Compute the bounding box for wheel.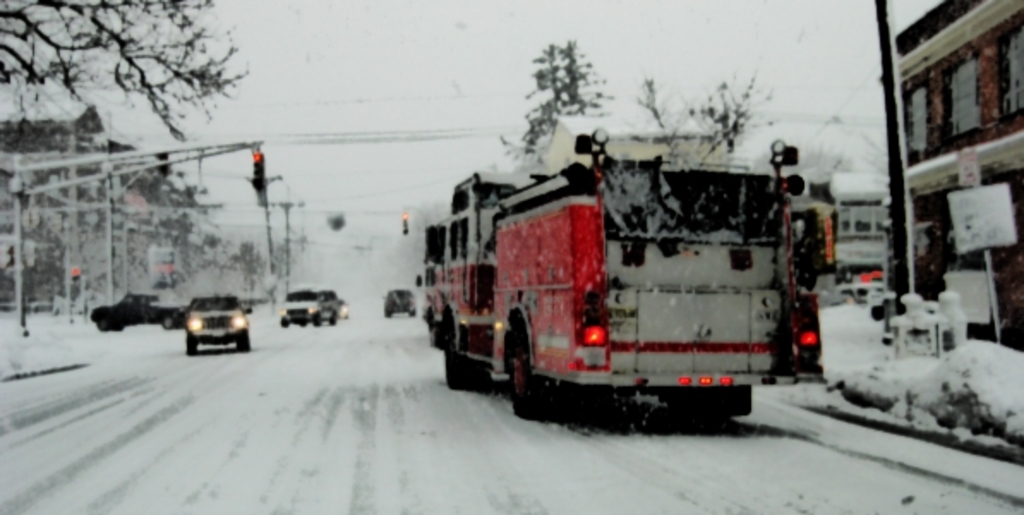
[182,335,201,355].
